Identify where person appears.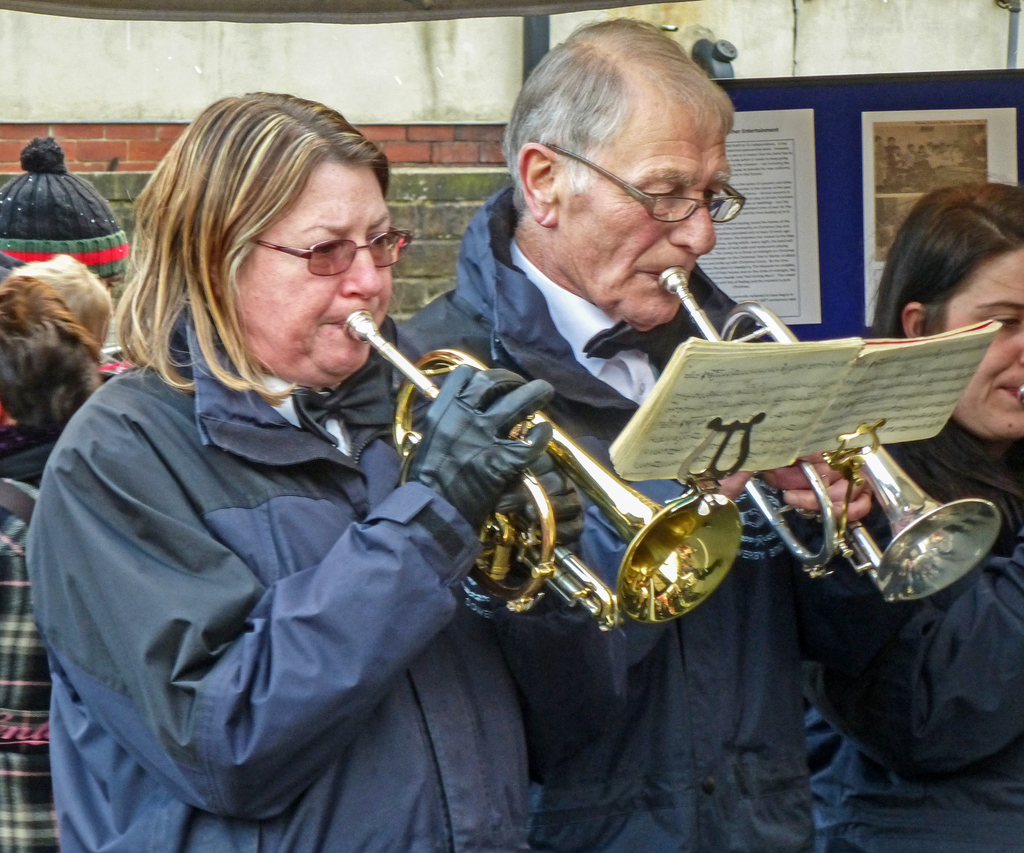
Appears at Rect(392, 17, 877, 852).
